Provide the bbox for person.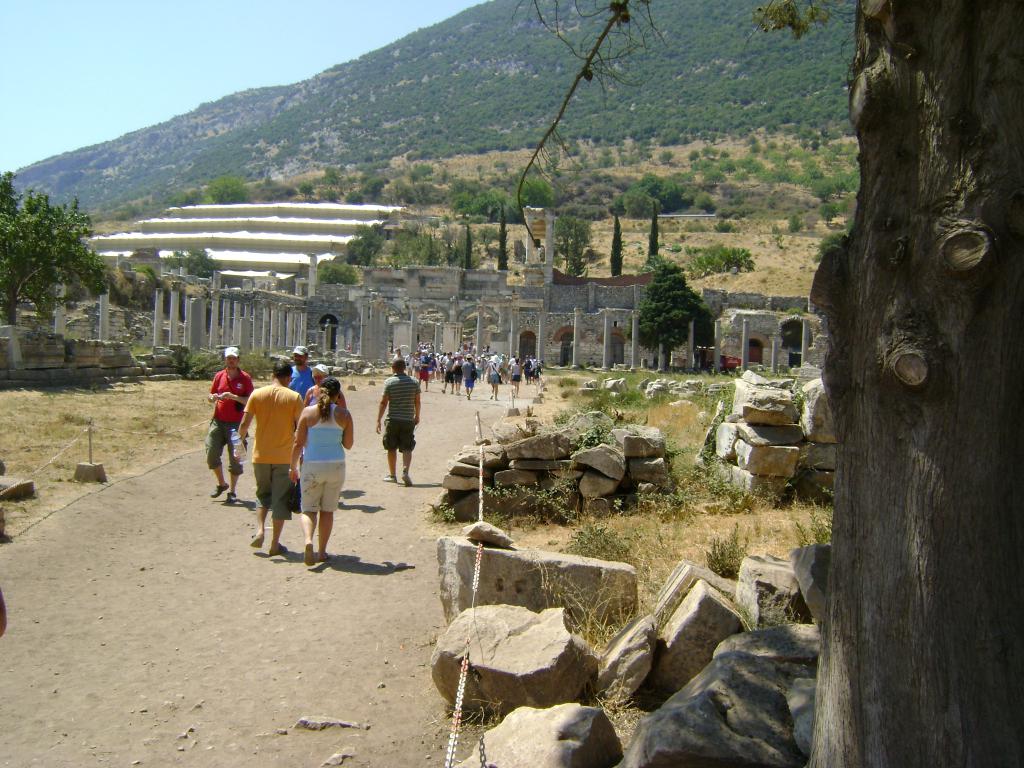
438, 360, 454, 401.
